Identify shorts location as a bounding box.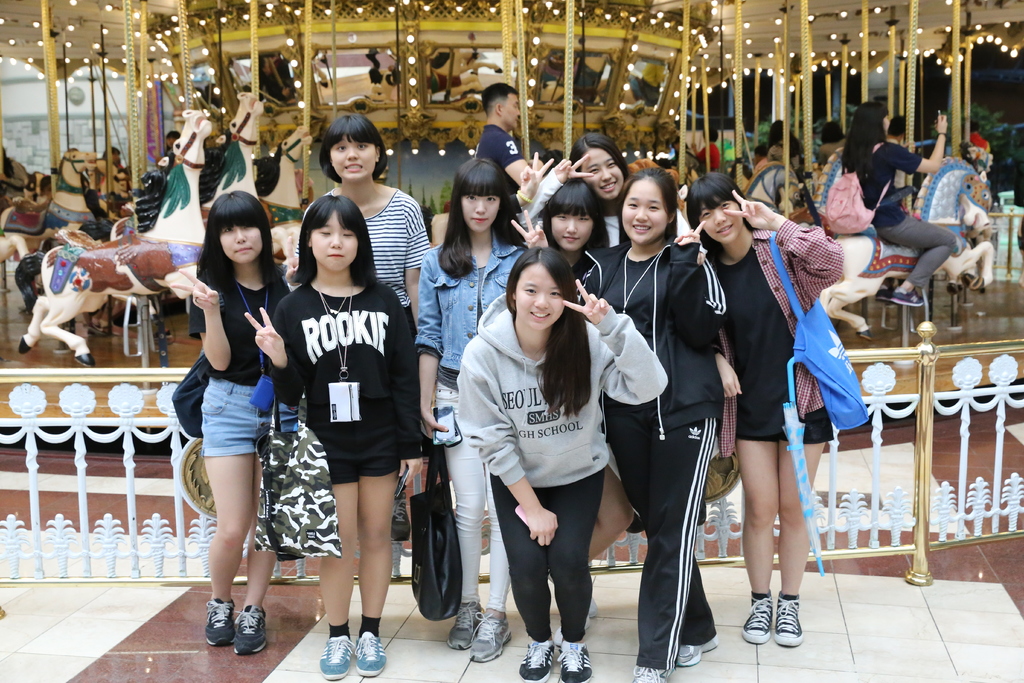
<bbox>201, 378, 272, 457</bbox>.
